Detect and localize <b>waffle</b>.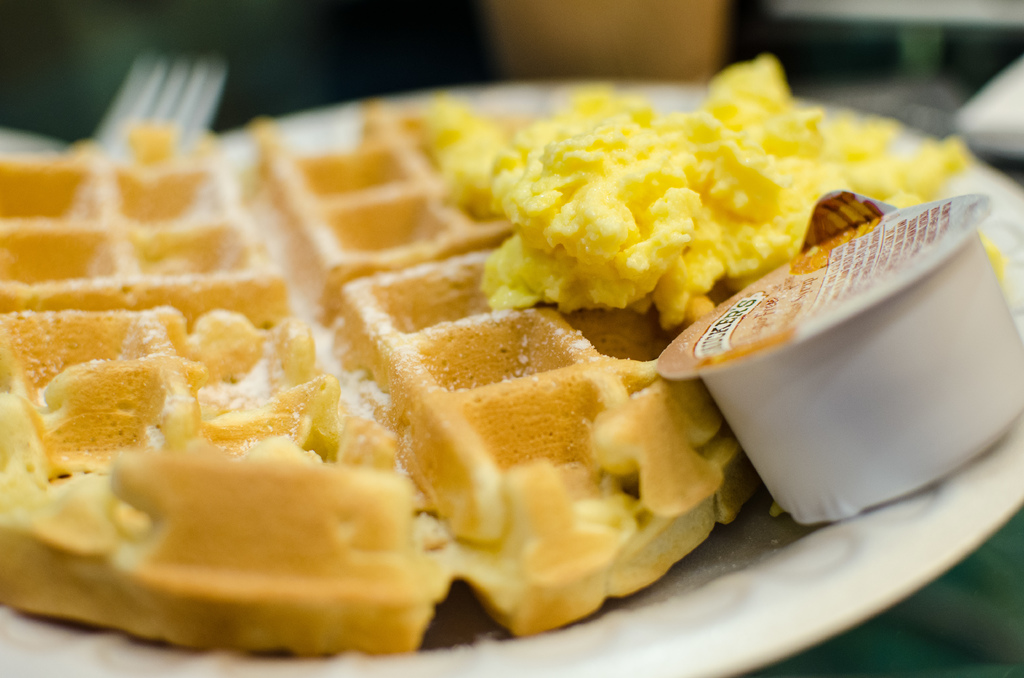
Localized at 0 101 757 658.
